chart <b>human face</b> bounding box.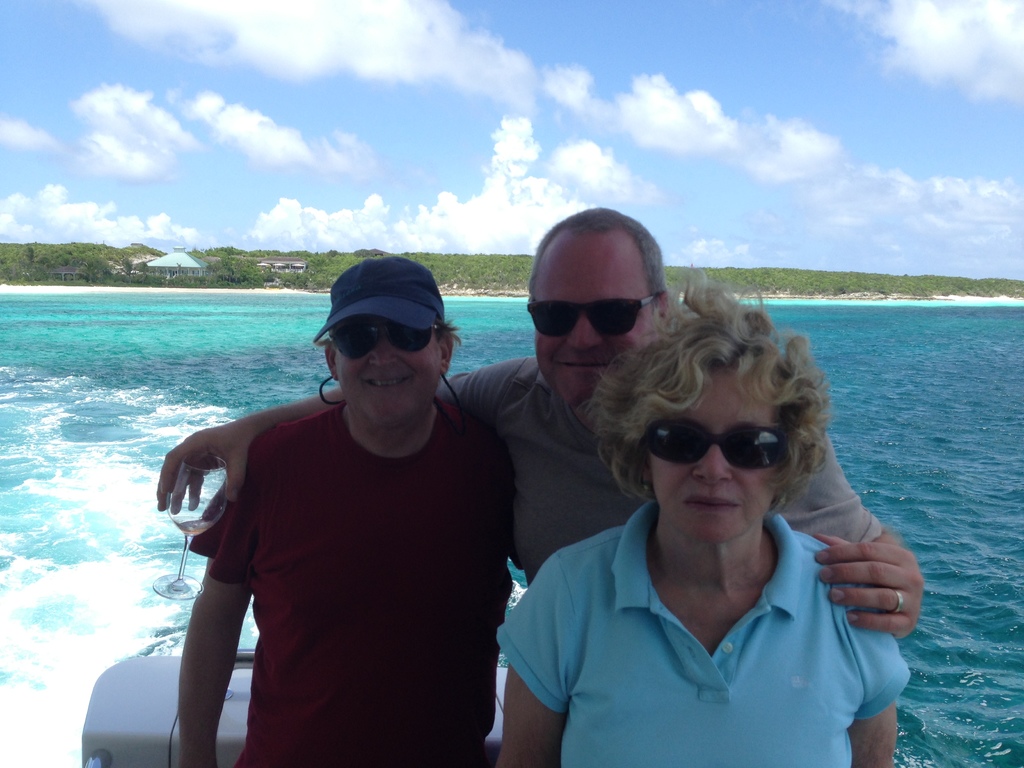
Charted: (x1=337, y1=311, x2=445, y2=430).
